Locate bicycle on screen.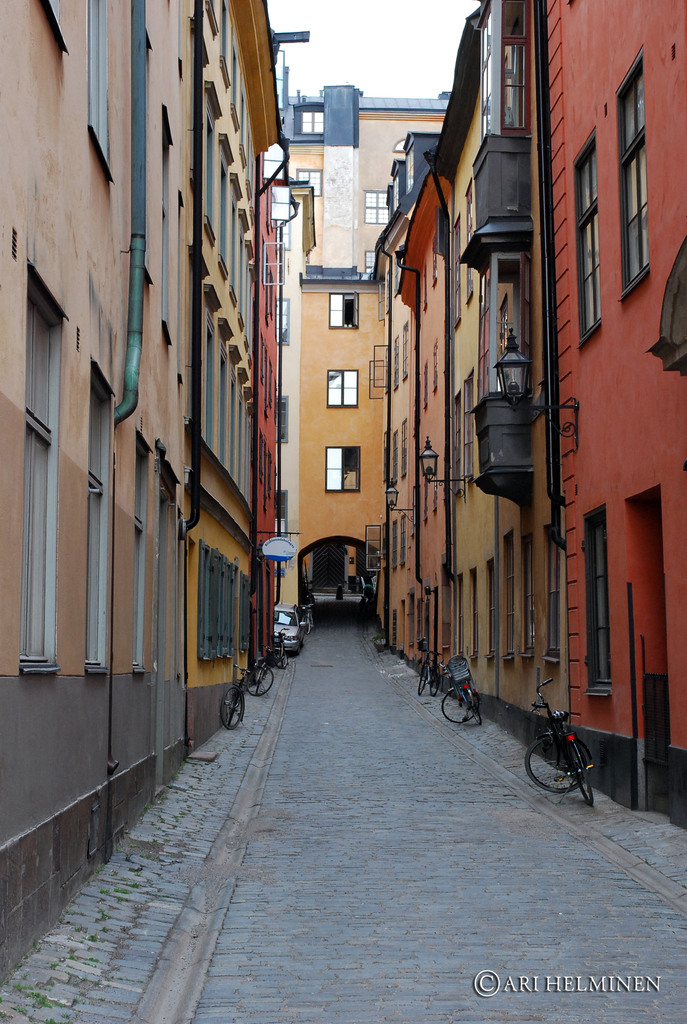
On screen at BBox(274, 630, 288, 667).
